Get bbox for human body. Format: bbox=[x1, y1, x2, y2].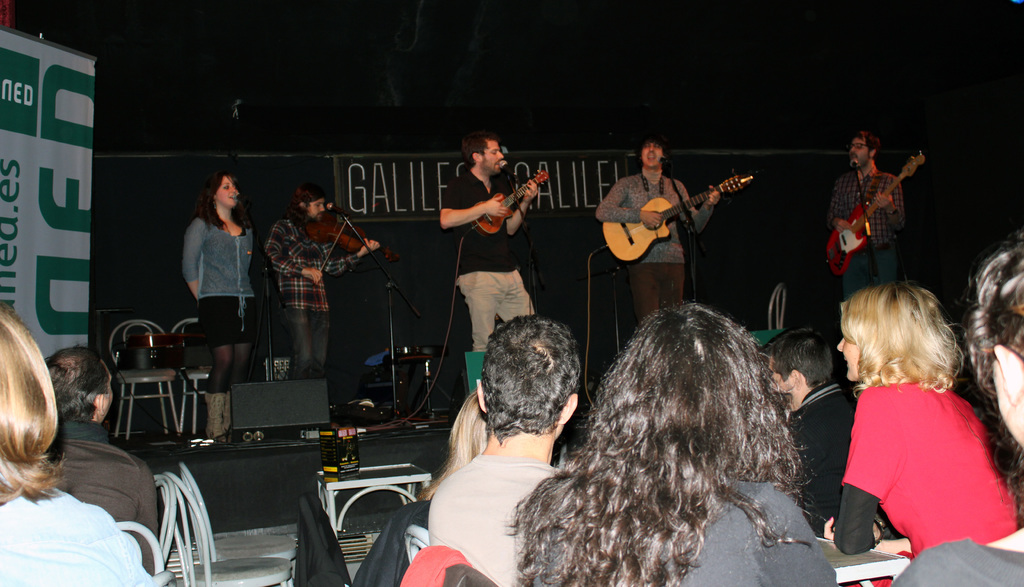
bbox=[505, 301, 836, 586].
